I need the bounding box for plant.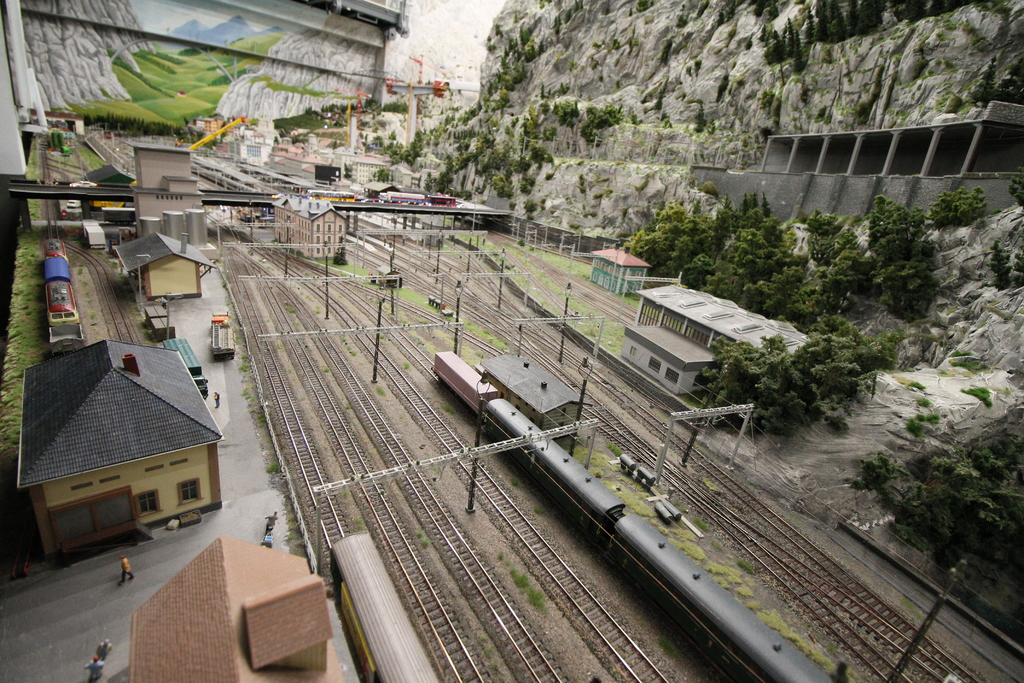
Here it is: detection(287, 528, 303, 539).
